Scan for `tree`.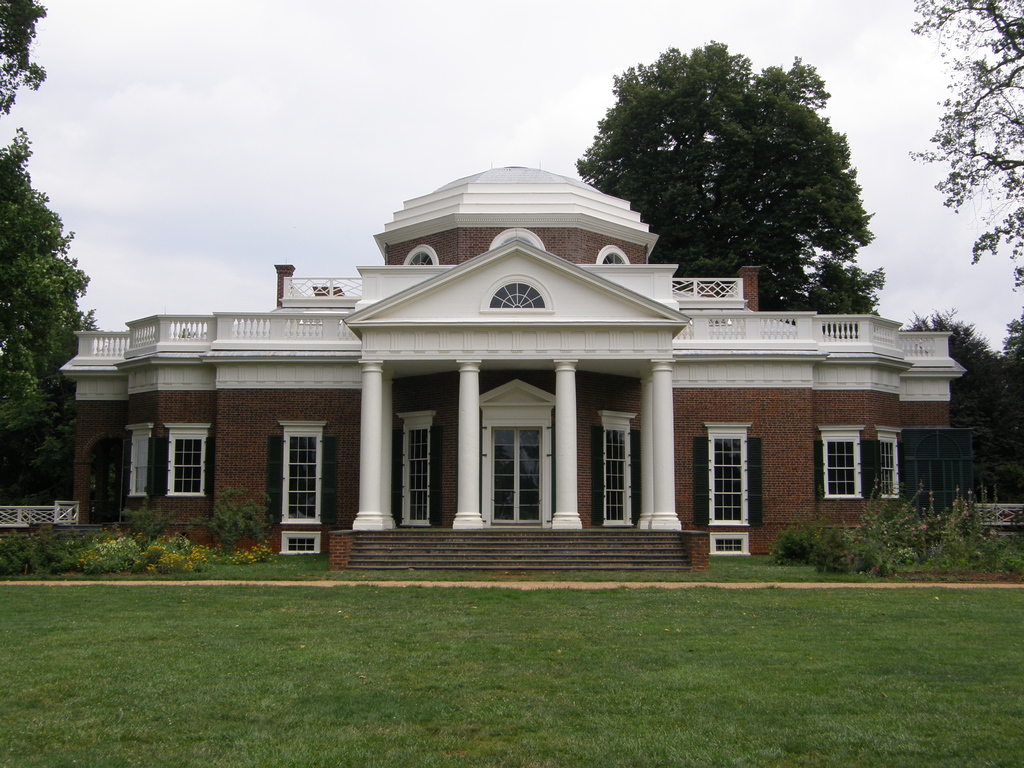
Scan result: (left=573, top=36, right=887, bottom=315).
